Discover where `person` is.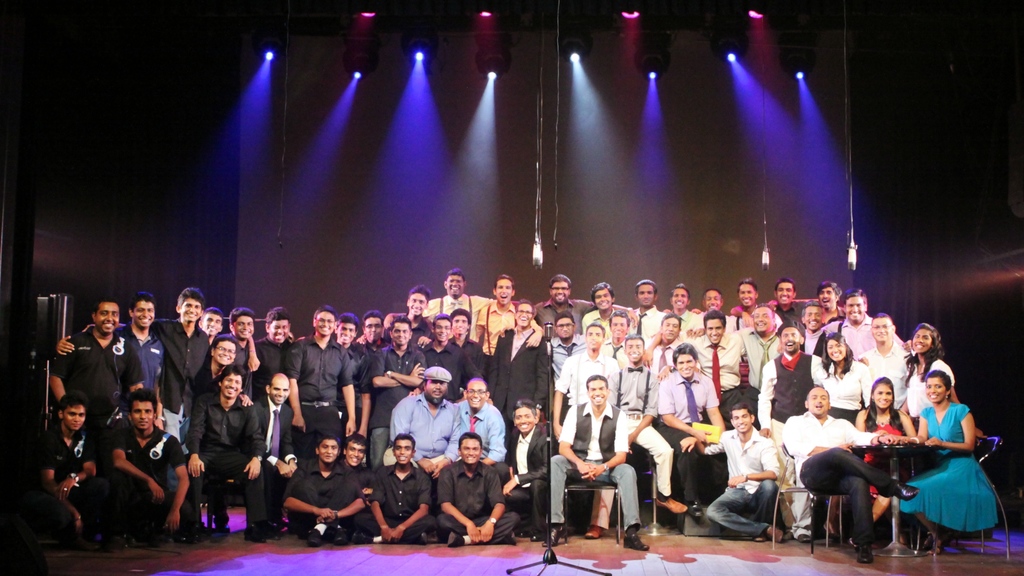
Discovered at BBox(650, 310, 690, 390).
